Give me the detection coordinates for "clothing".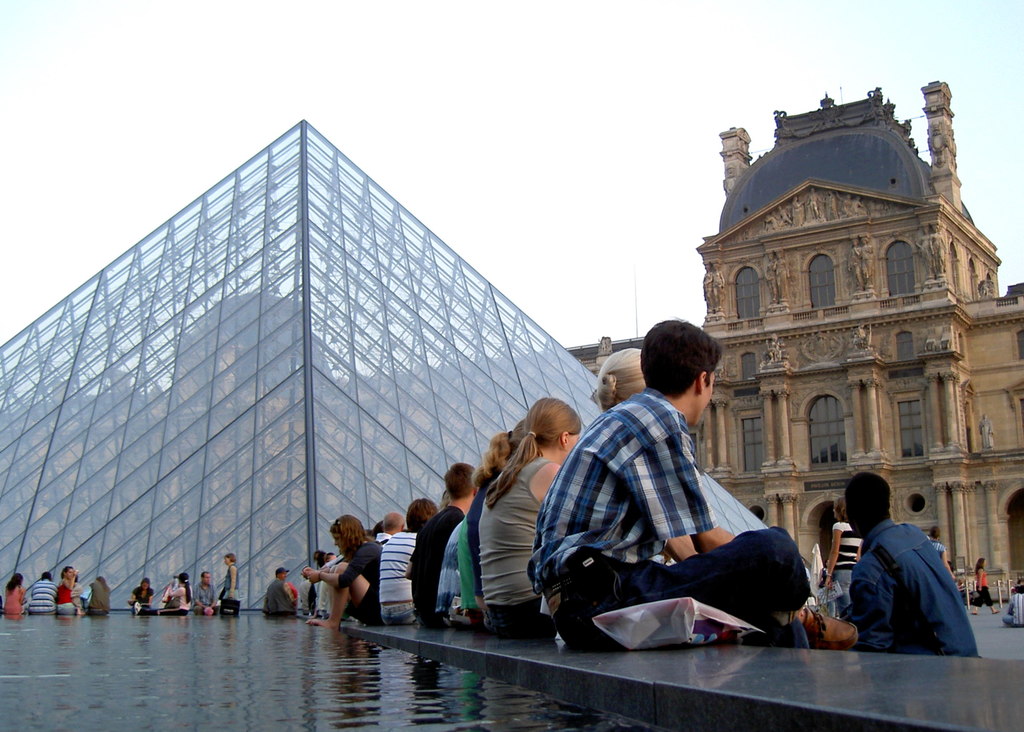
(left=136, top=584, right=191, bottom=616).
